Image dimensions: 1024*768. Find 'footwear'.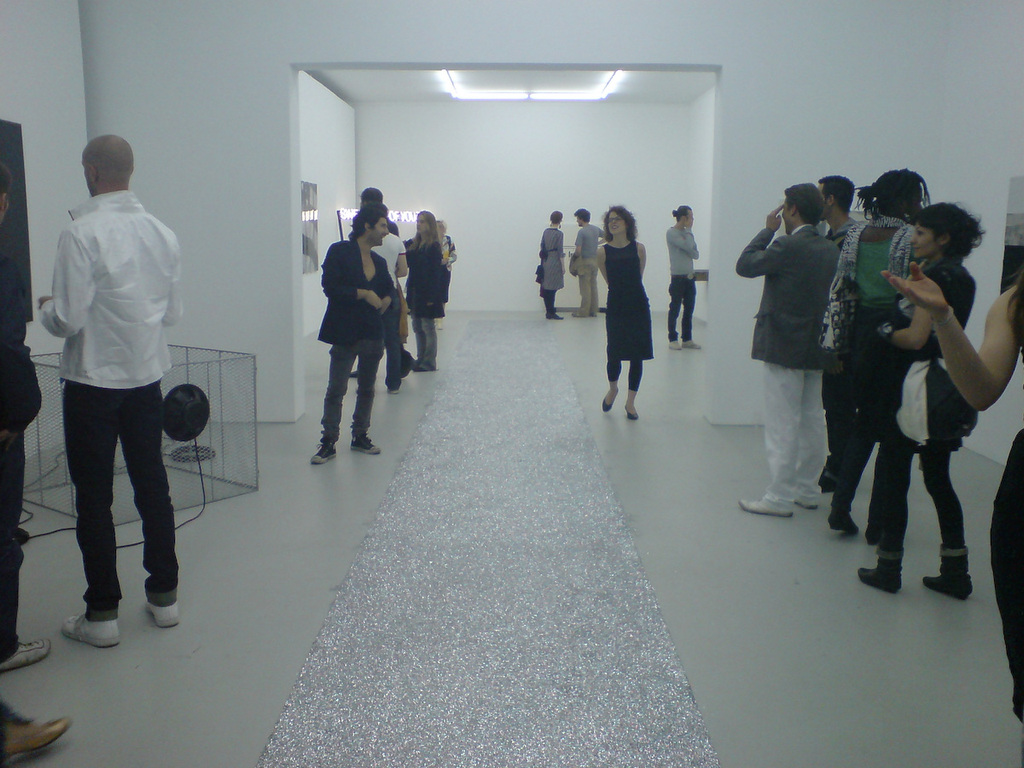
locate(63, 611, 121, 650).
